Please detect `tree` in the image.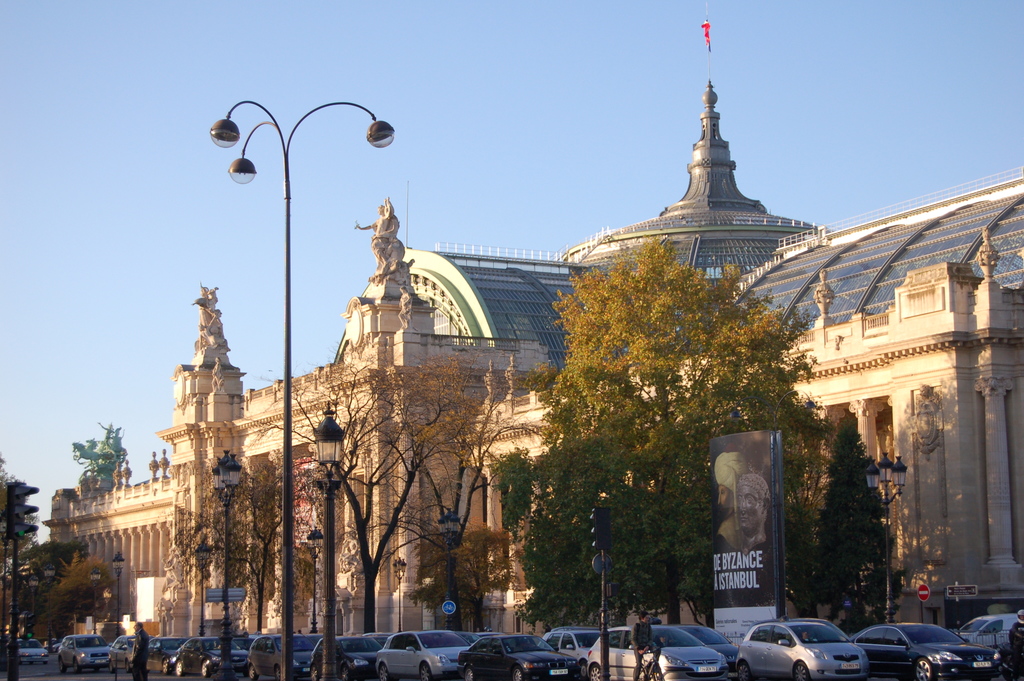
bbox(379, 355, 526, 628).
